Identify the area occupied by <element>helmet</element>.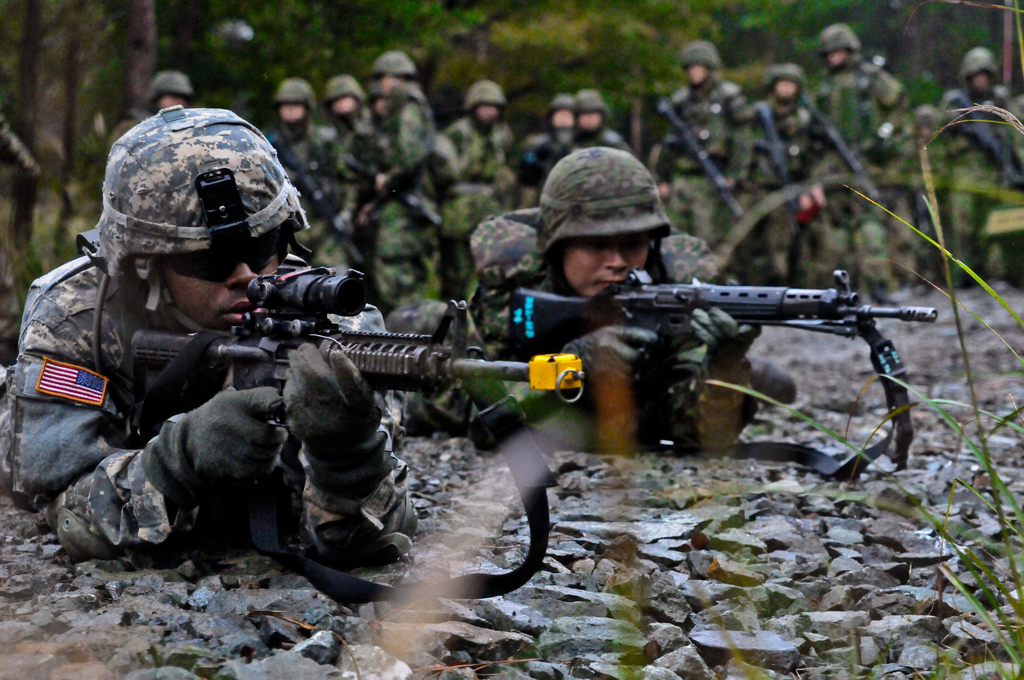
Area: {"left": 812, "top": 20, "right": 855, "bottom": 72}.
